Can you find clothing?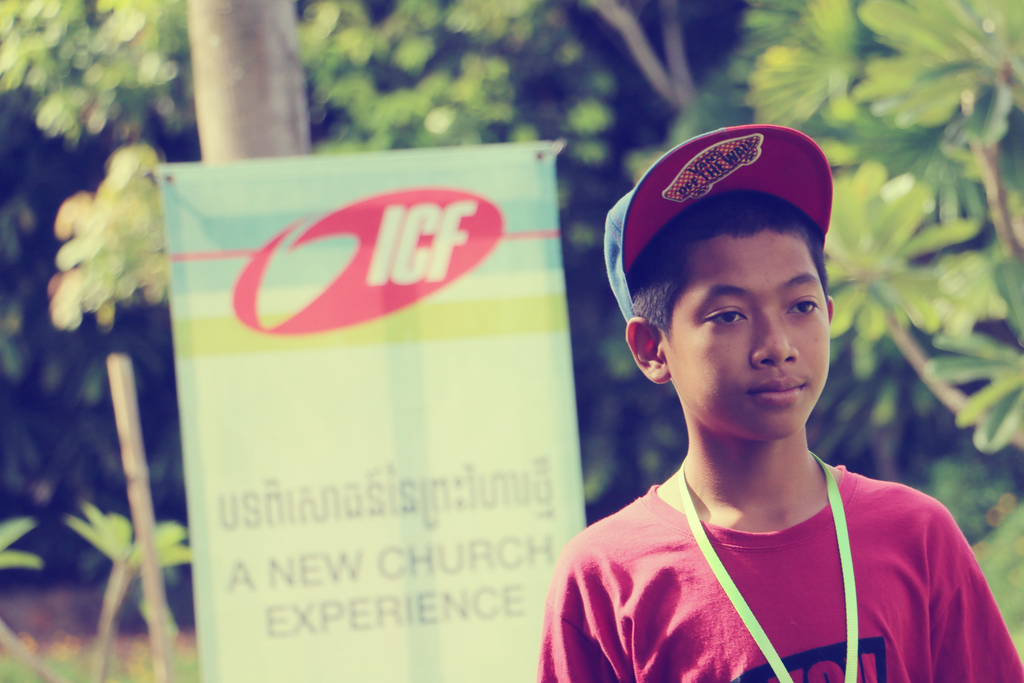
Yes, bounding box: l=558, t=402, r=988, b=668.
